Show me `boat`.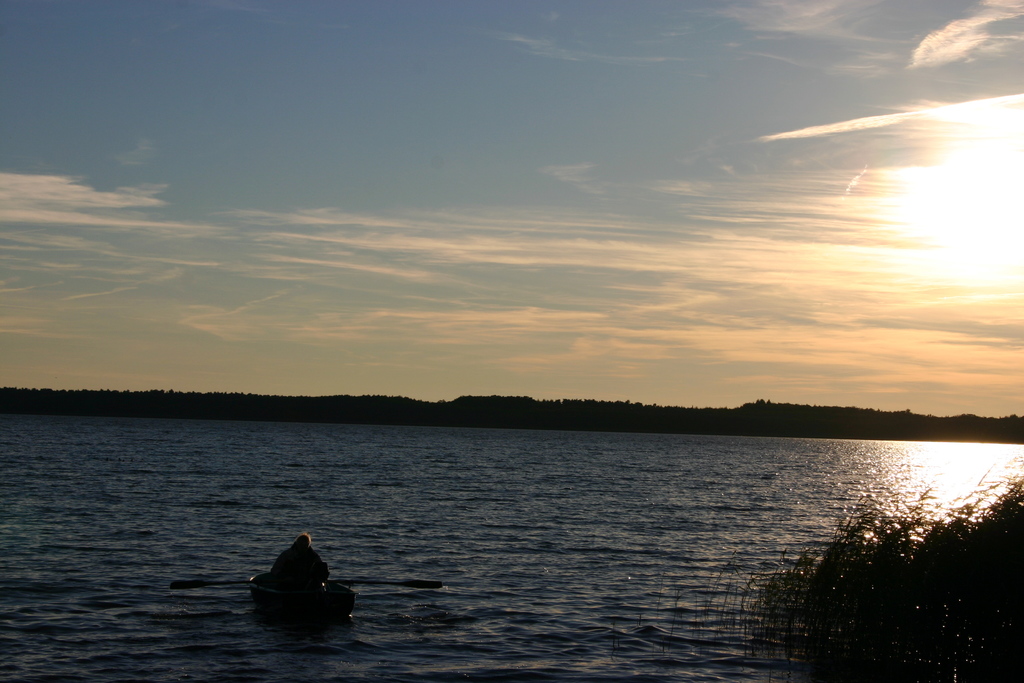
`boat` is here: x1=232 y1=548 x2=363 y2=625.
